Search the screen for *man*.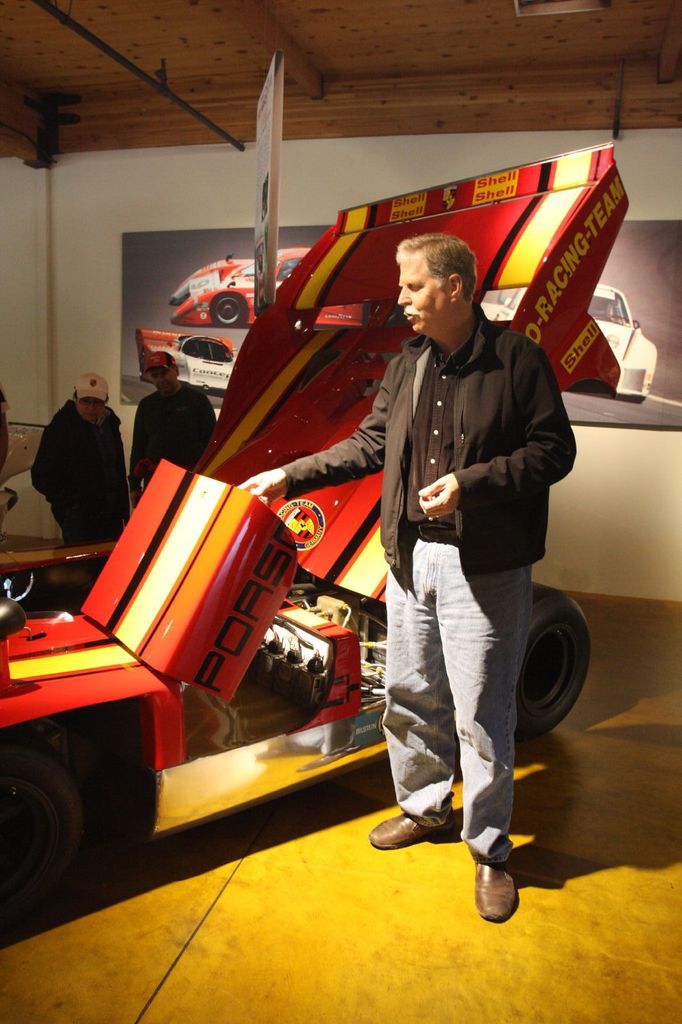
Found at [22, 360, 116, 579].
